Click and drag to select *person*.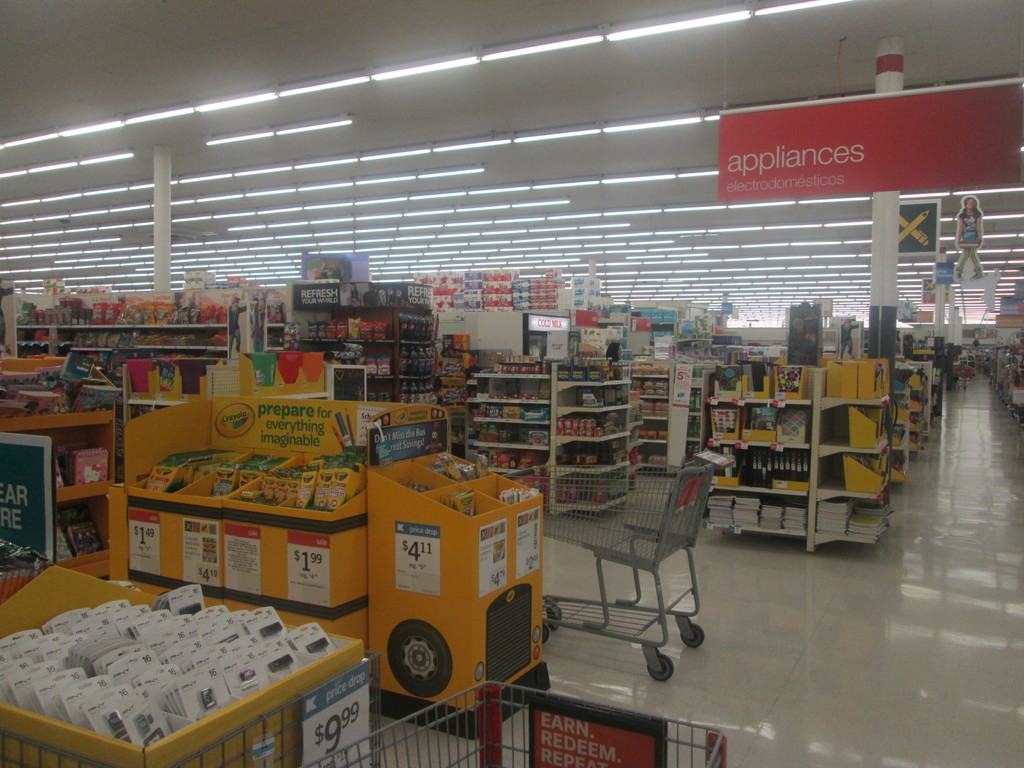
Selection: 250:297:264:352.
